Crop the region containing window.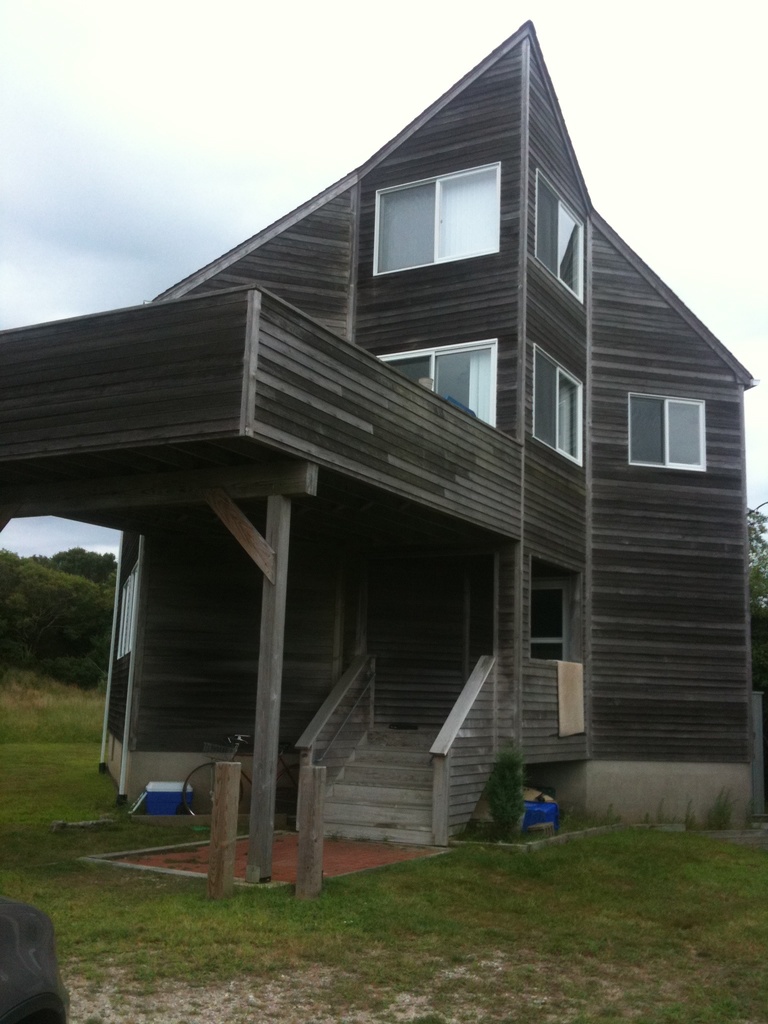
Crop region: l=375, t=339, r=499, b=429.
